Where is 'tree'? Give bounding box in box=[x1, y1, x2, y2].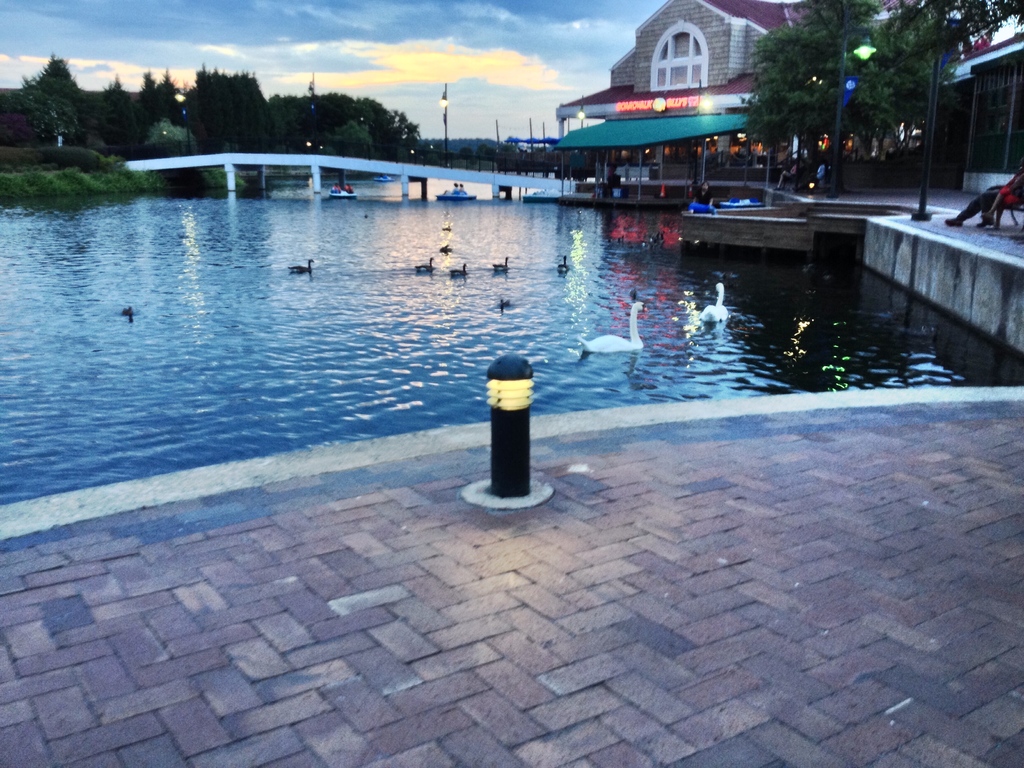
box=[273, 88, 401, 162].
